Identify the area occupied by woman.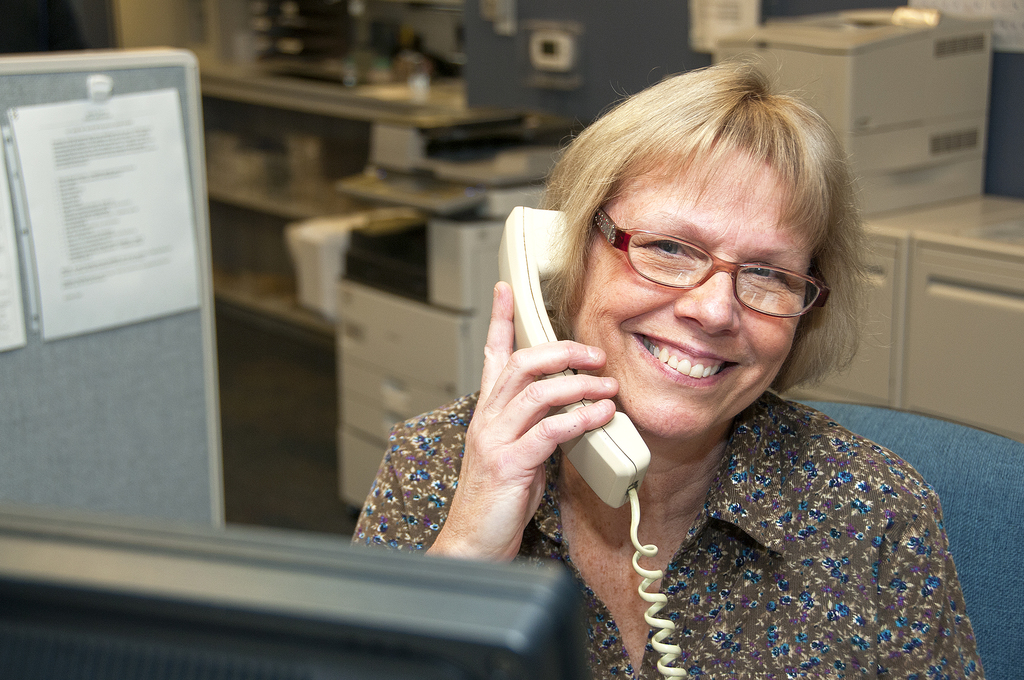
Area: box(348, 51, 989, 679).
